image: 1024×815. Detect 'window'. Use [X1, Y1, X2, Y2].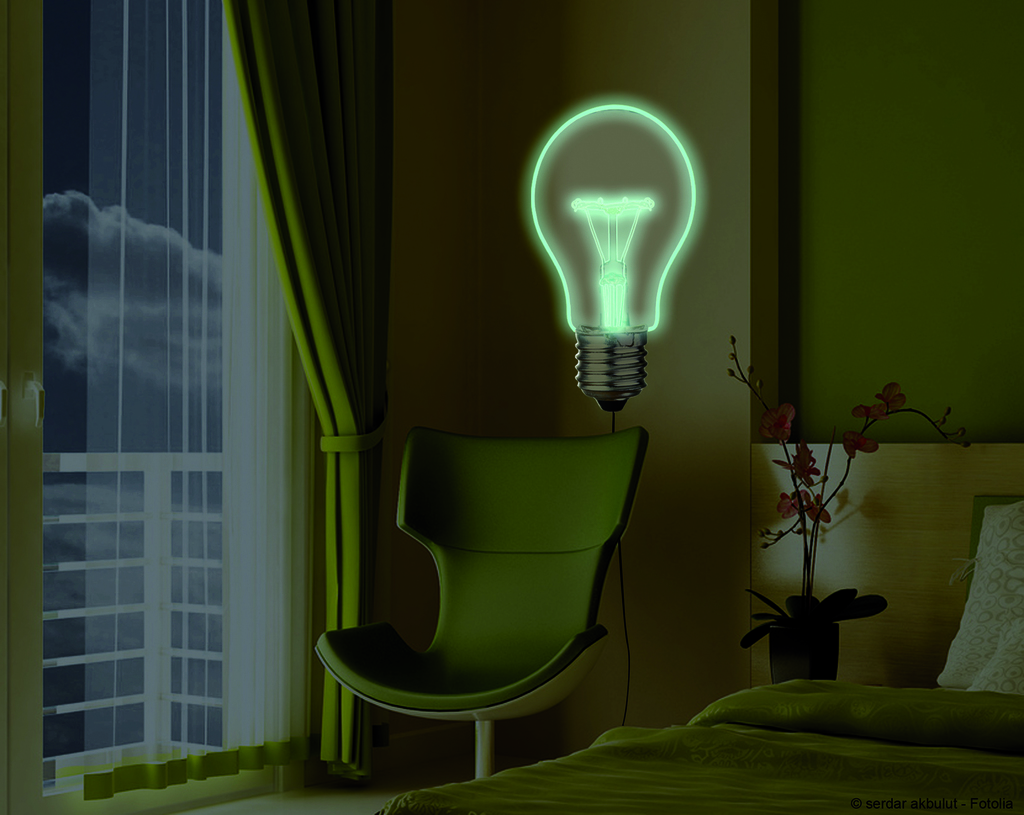
[170, 656, 224, 701].
